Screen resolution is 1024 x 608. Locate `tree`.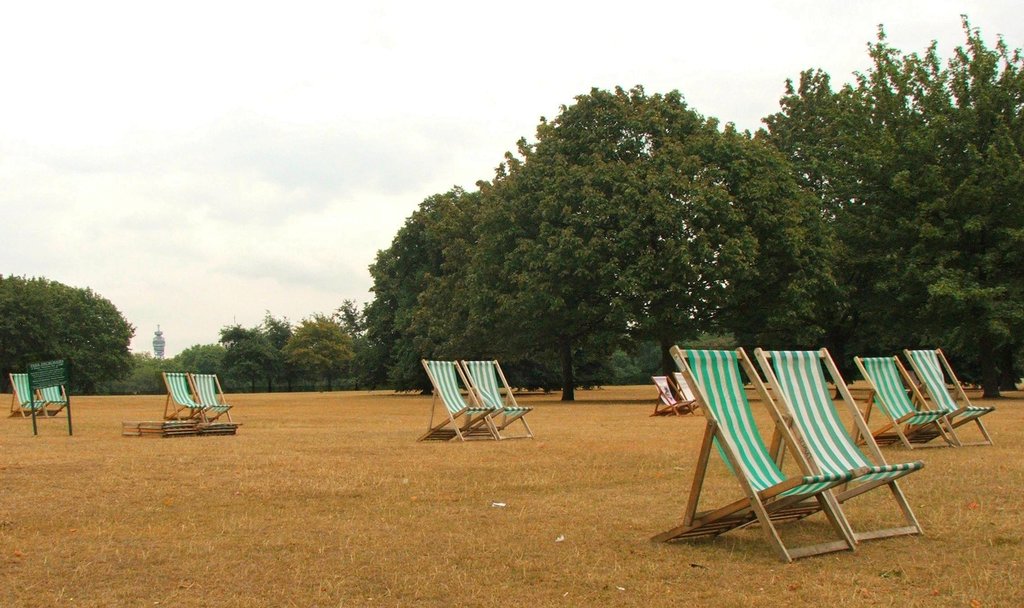
region(277, 320, 366, 396).
